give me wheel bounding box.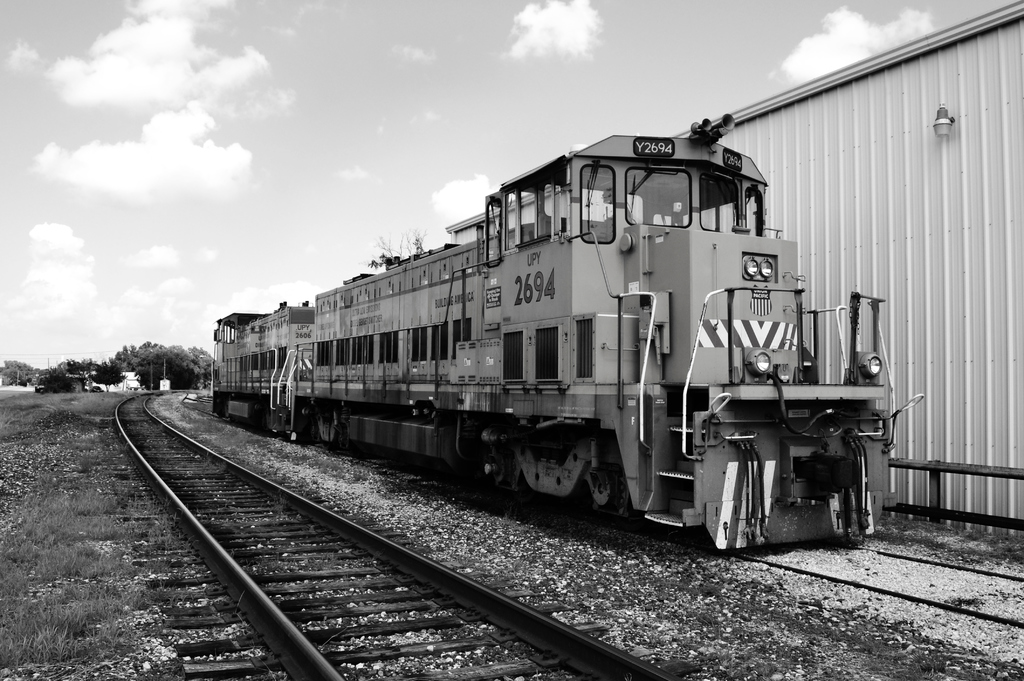
Rect(336, 427, 352, 448).
